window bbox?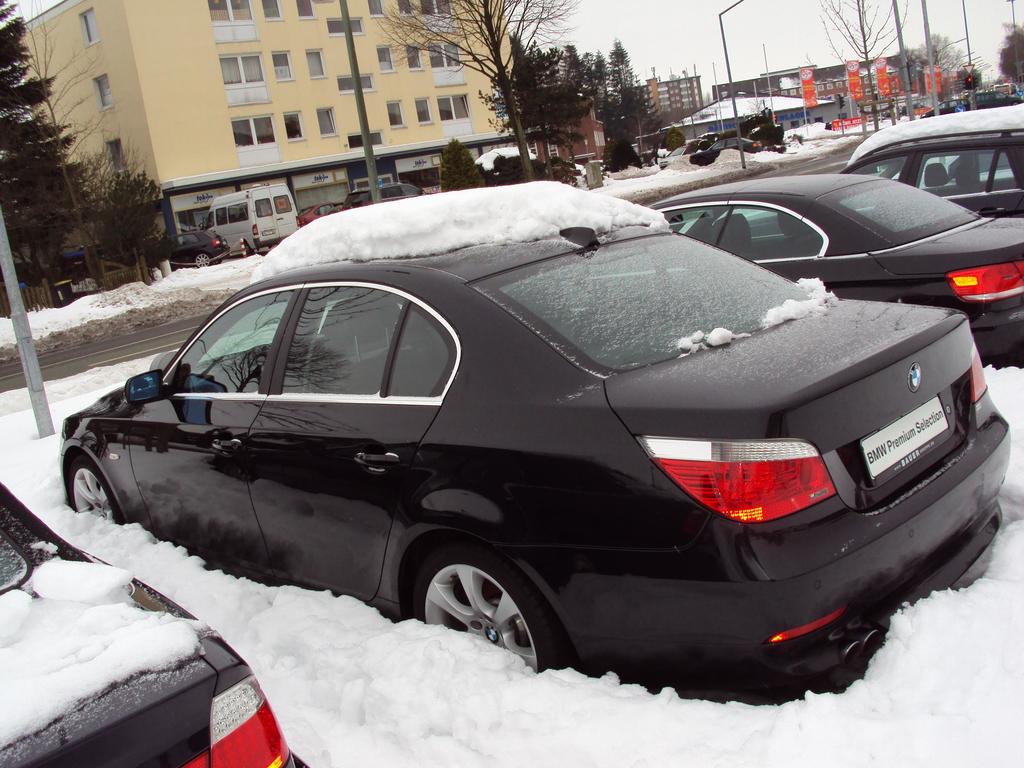
box=[780, 73, 879, 101]
